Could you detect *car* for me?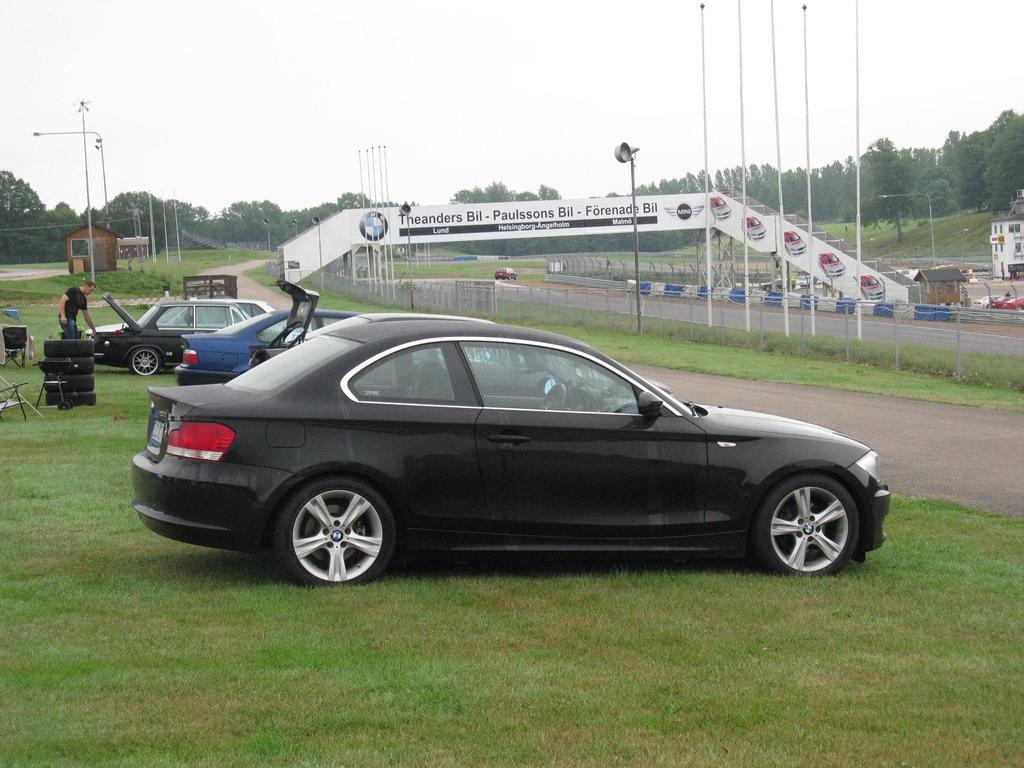
Detection result: (x1=248, y1=312, x2=675, y2=399).
